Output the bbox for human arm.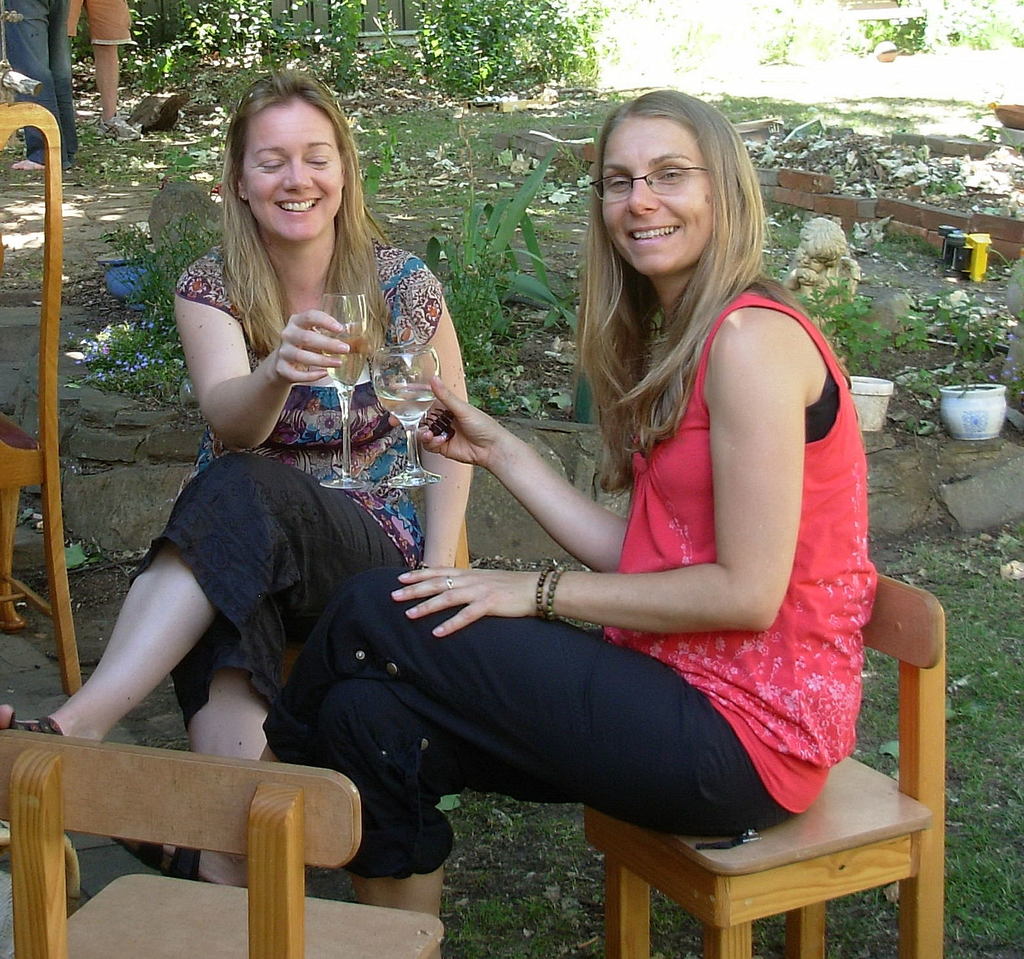
(left=390, top=304, right=807, bottom=649).
